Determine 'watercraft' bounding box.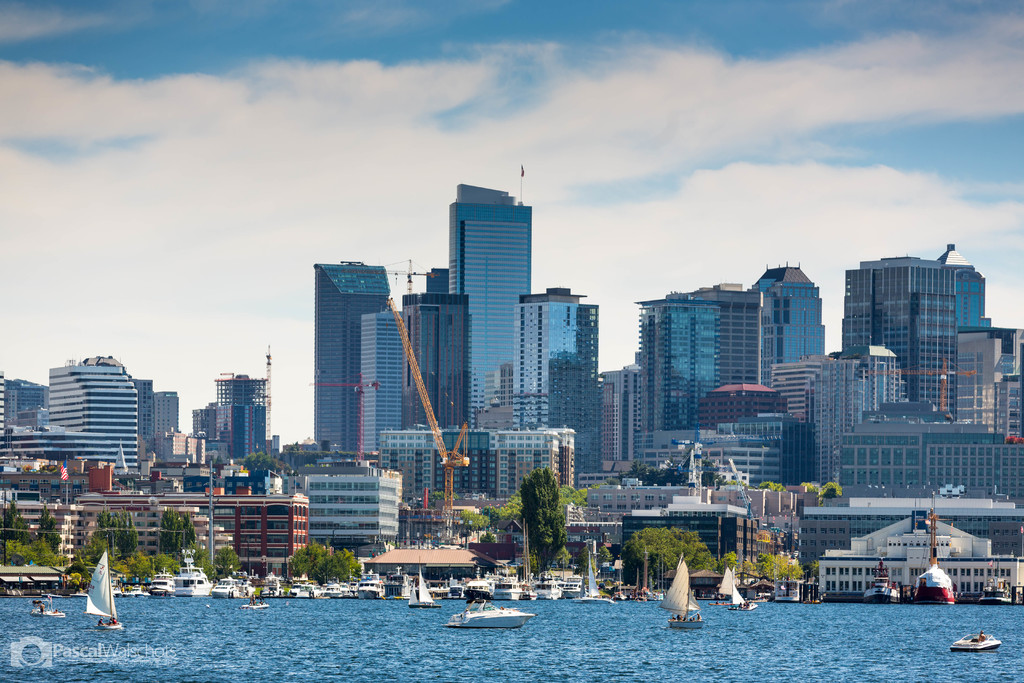
Determined: box=[867, 555, 904, 598].
